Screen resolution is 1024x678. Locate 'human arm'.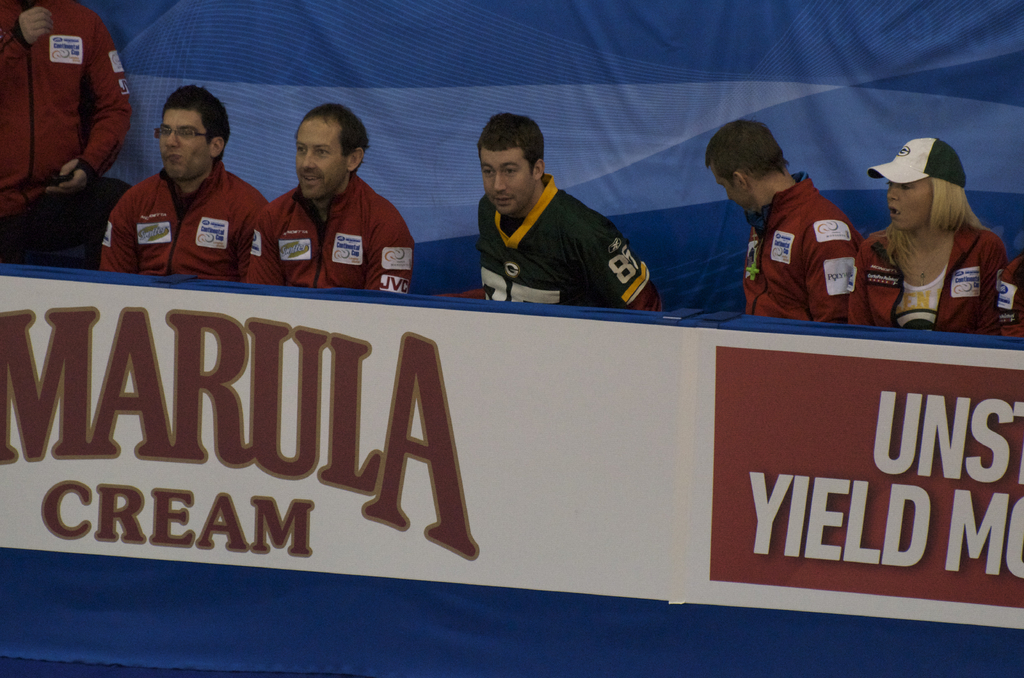
[x1=241, y1=197, x2=294, y2=293].
